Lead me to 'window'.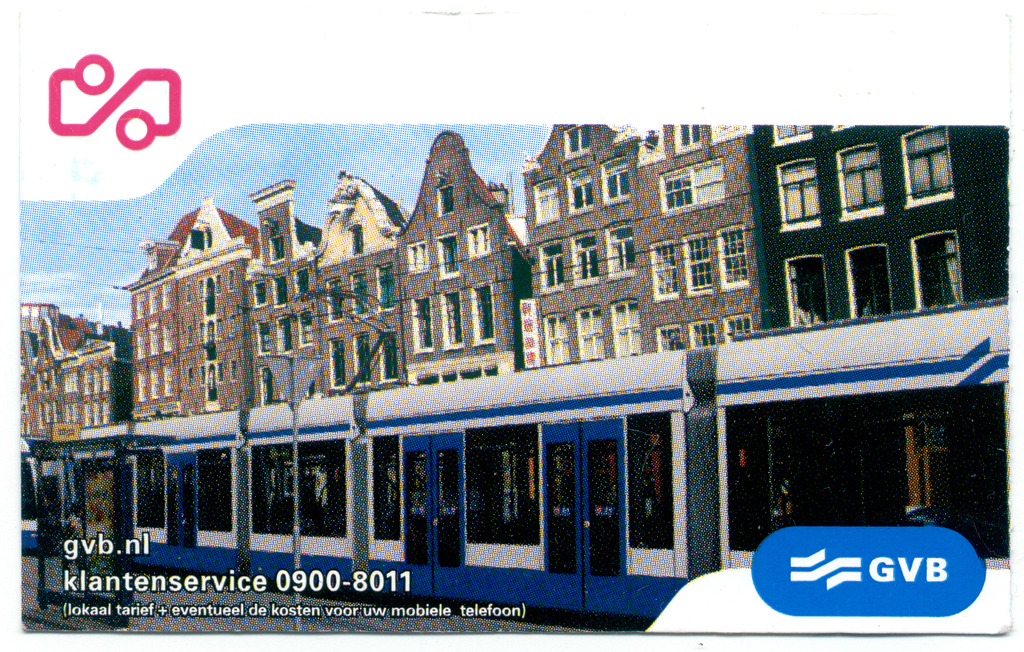
Lead to {"x1": 431, "y1": 225, "x2": 467, "y2": 278}.
